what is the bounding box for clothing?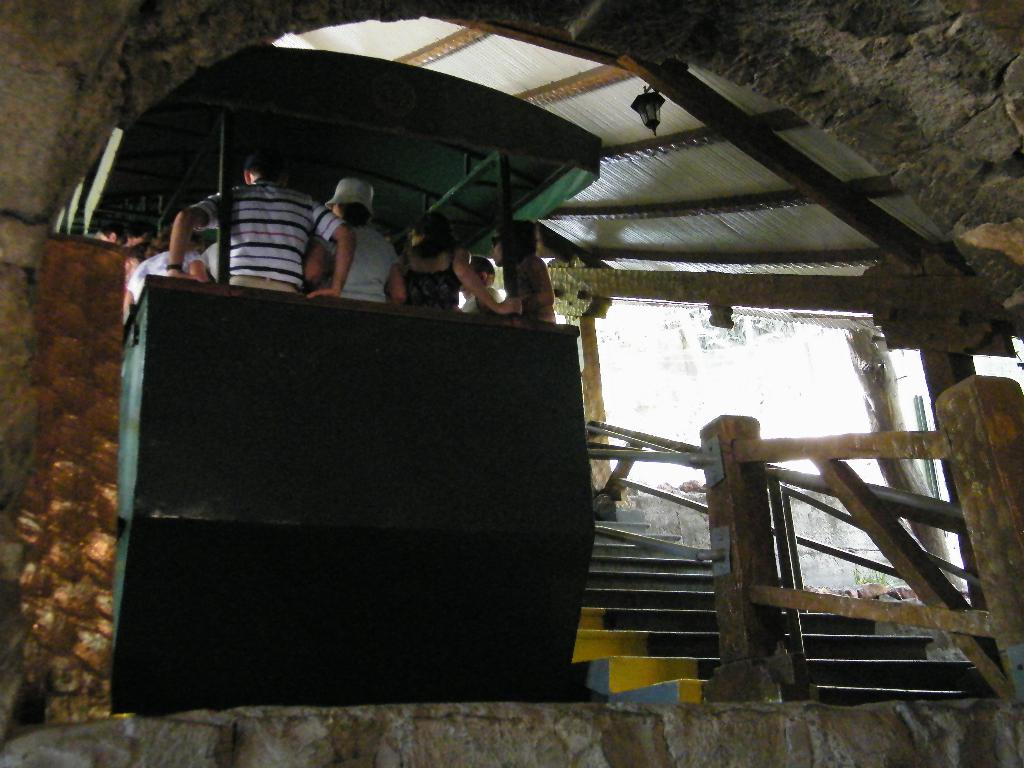
pyautogui.locateOnScreen(124, 242, 205, 303).
